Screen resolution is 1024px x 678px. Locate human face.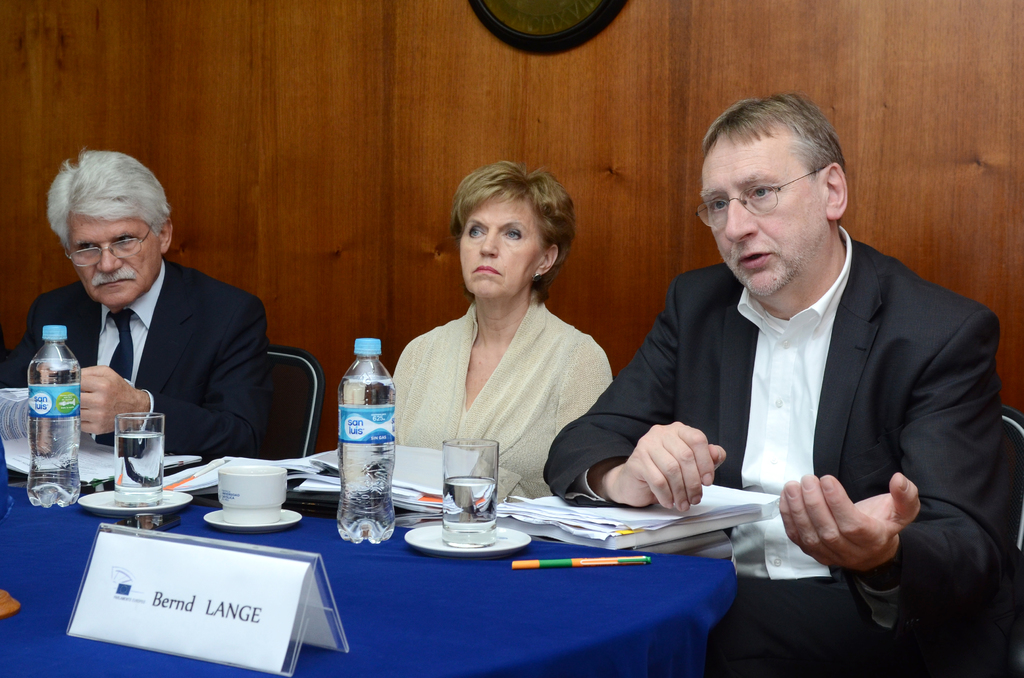
695 129 816 298.
